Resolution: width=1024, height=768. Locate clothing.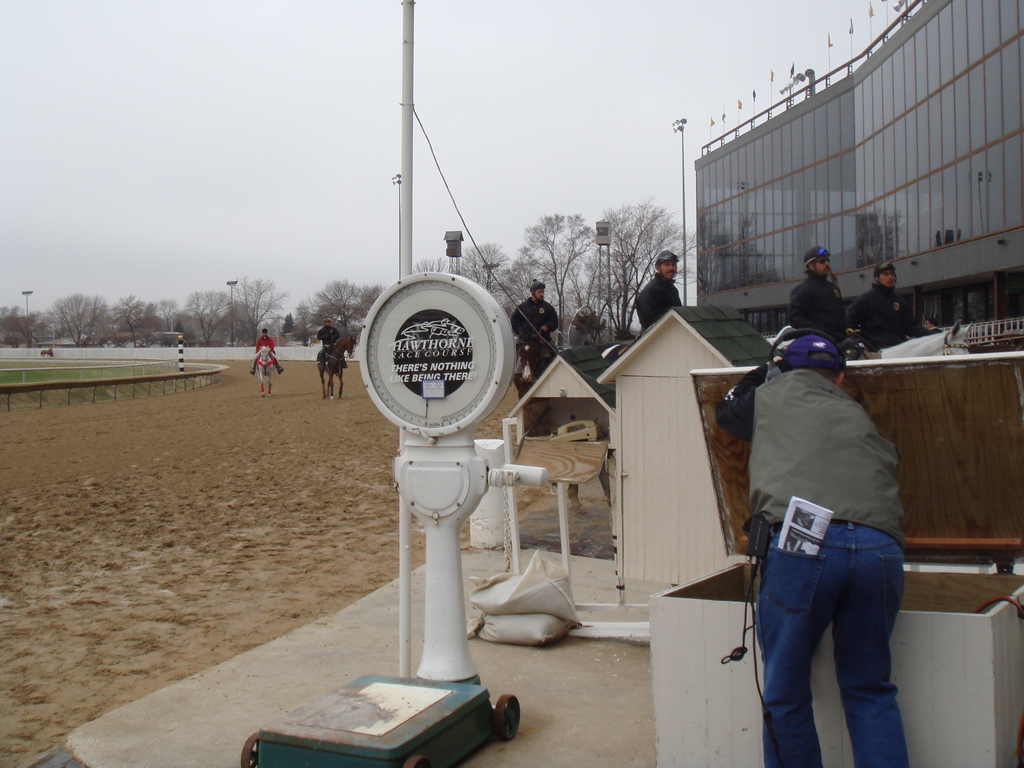
locate(708, 355, 911, 767).
